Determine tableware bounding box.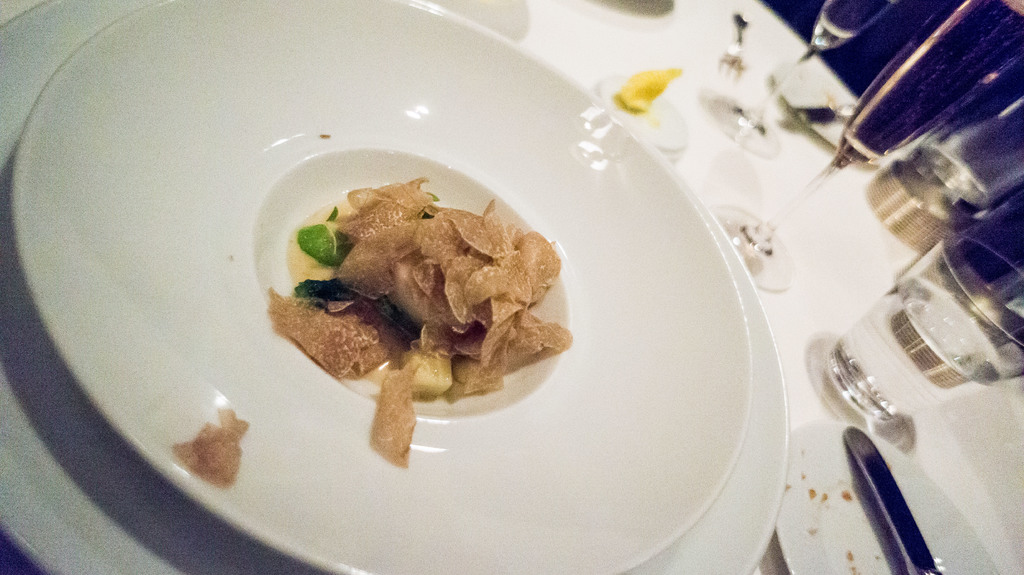
Determined: box(771, 427, 1002, 574).
